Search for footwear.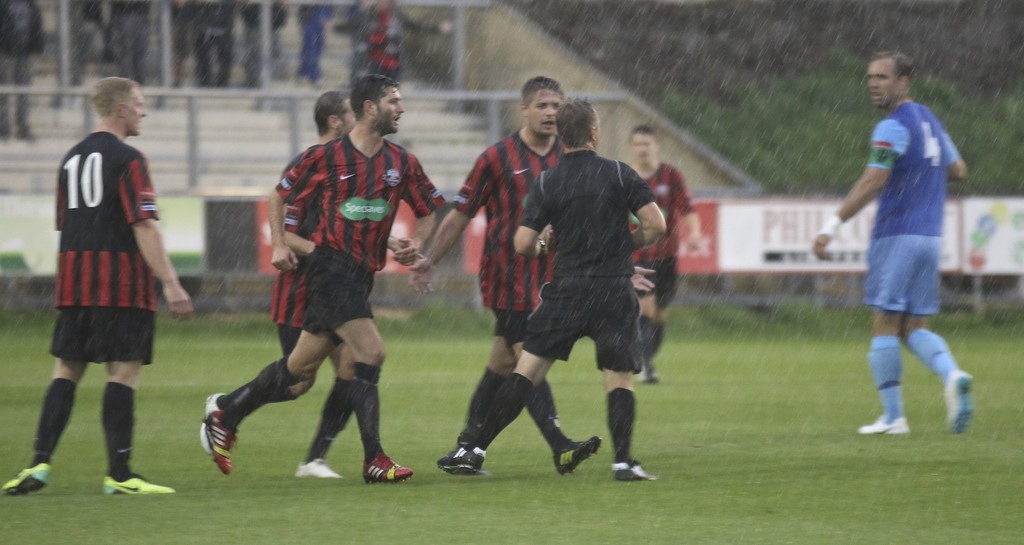
Found at bbox=(292, 457, 343, 480).
